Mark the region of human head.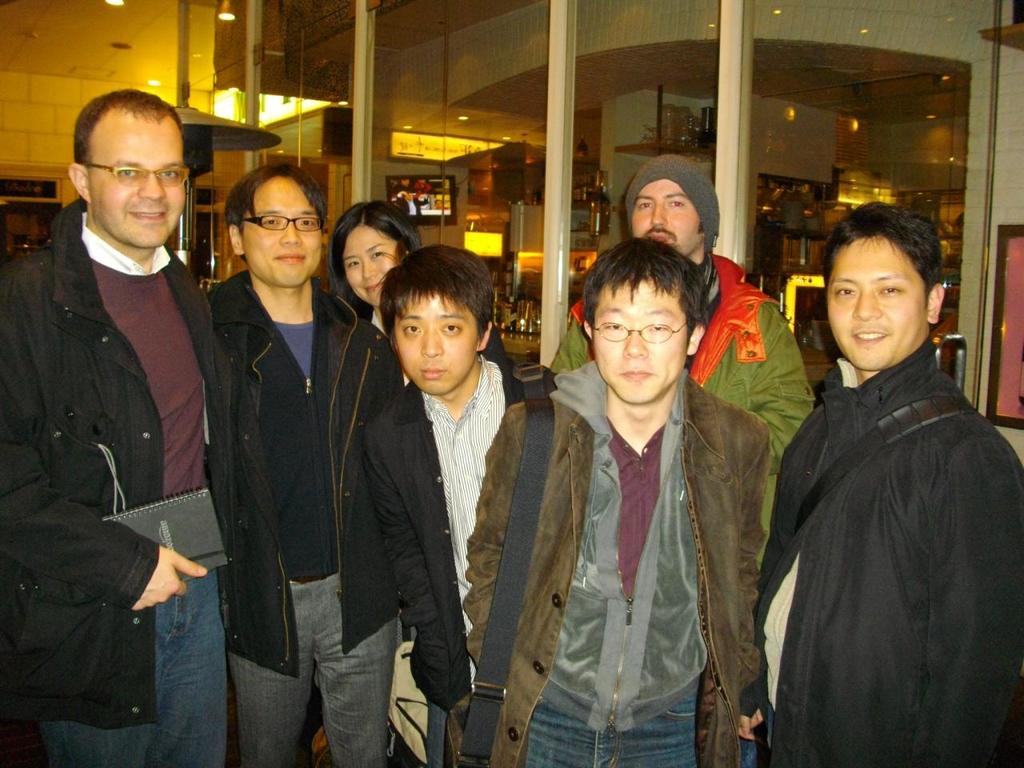
Region: box(73, 91, 185, 249).
